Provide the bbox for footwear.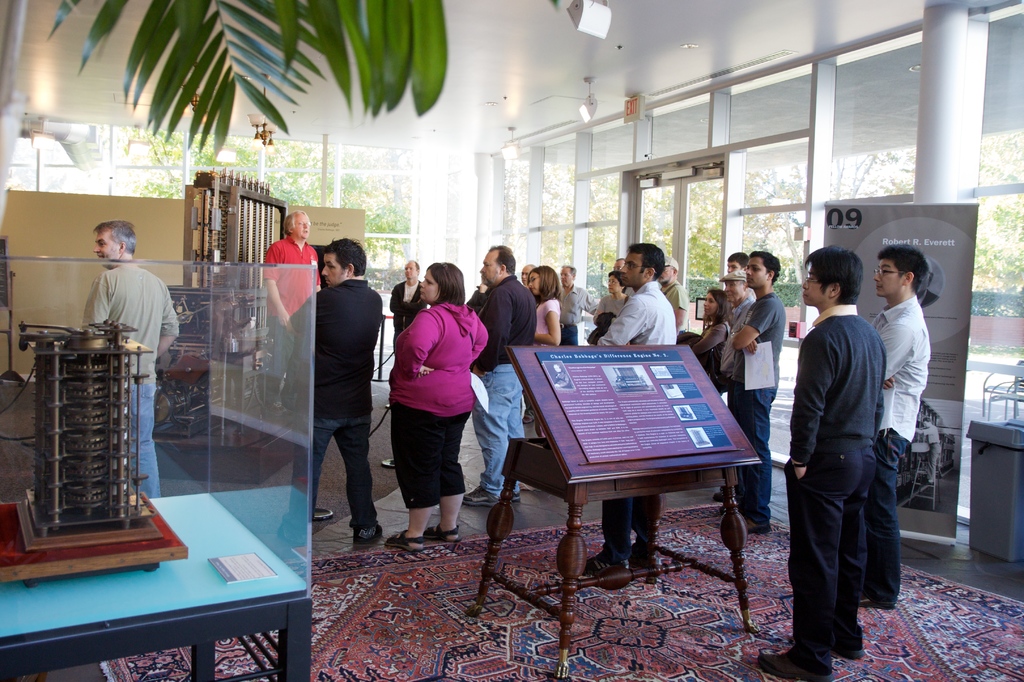
384/528/422/553.
